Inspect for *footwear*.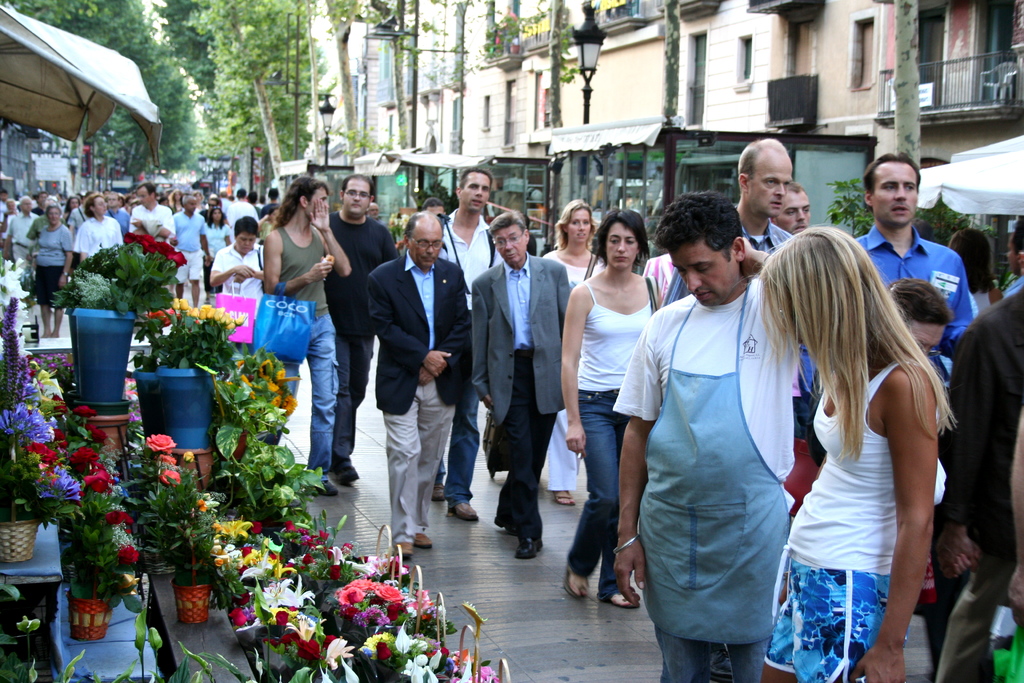
Inspection: 442/502/479/518.
